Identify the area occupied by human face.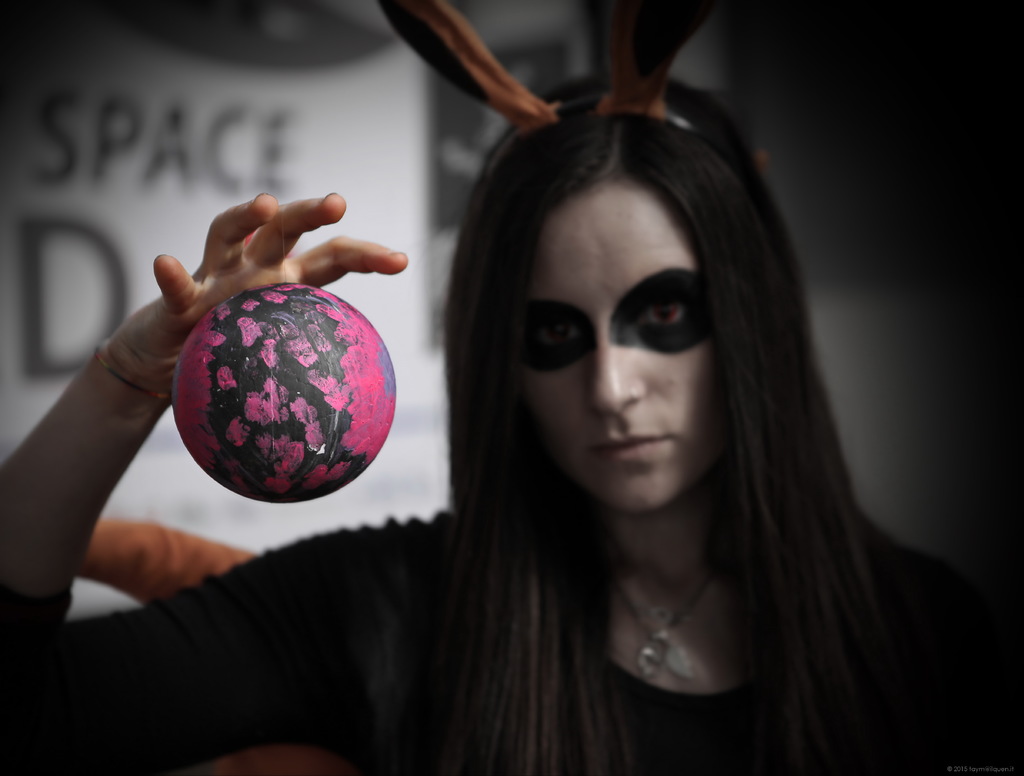
Area: 527/173/733/515.
